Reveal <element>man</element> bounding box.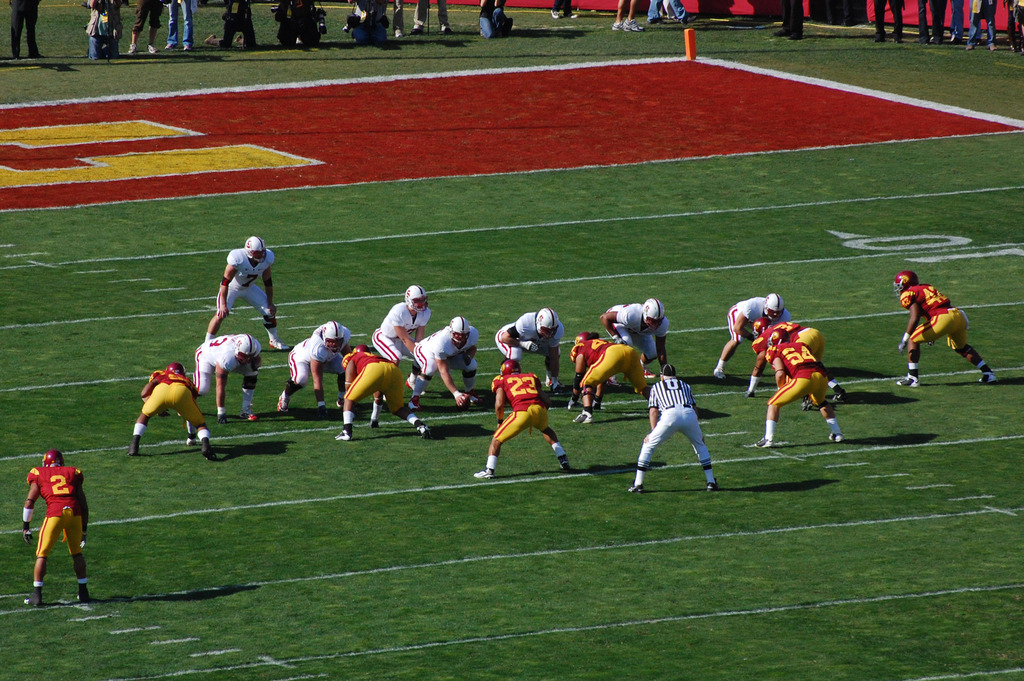
Revealed: 711, 291, 786, 377.
